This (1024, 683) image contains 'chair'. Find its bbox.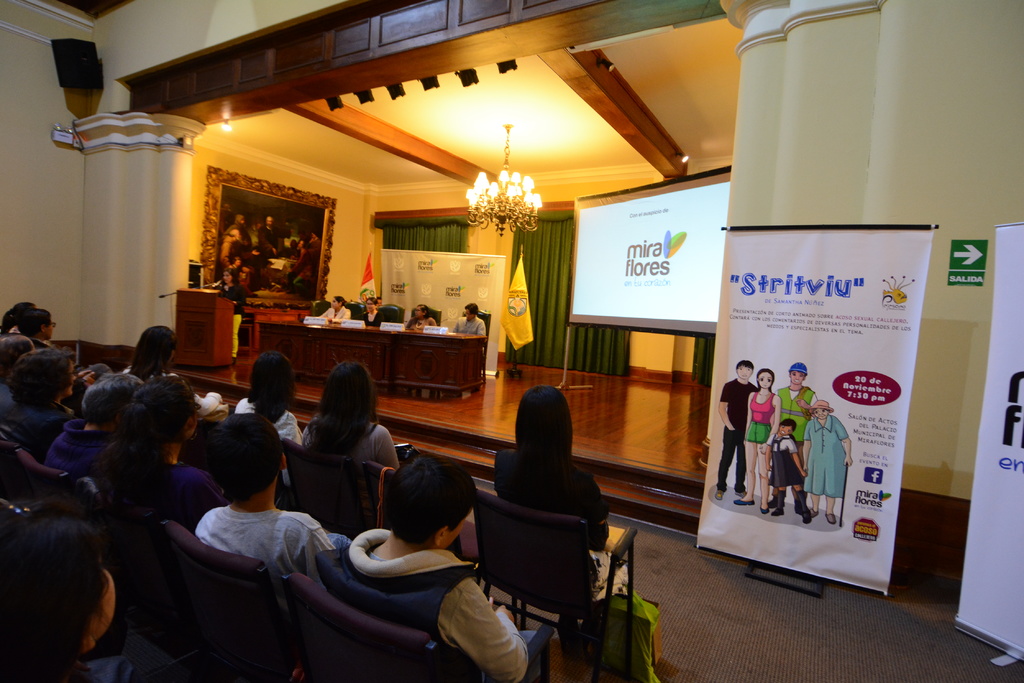
box=[468, 488, 643, 682].
